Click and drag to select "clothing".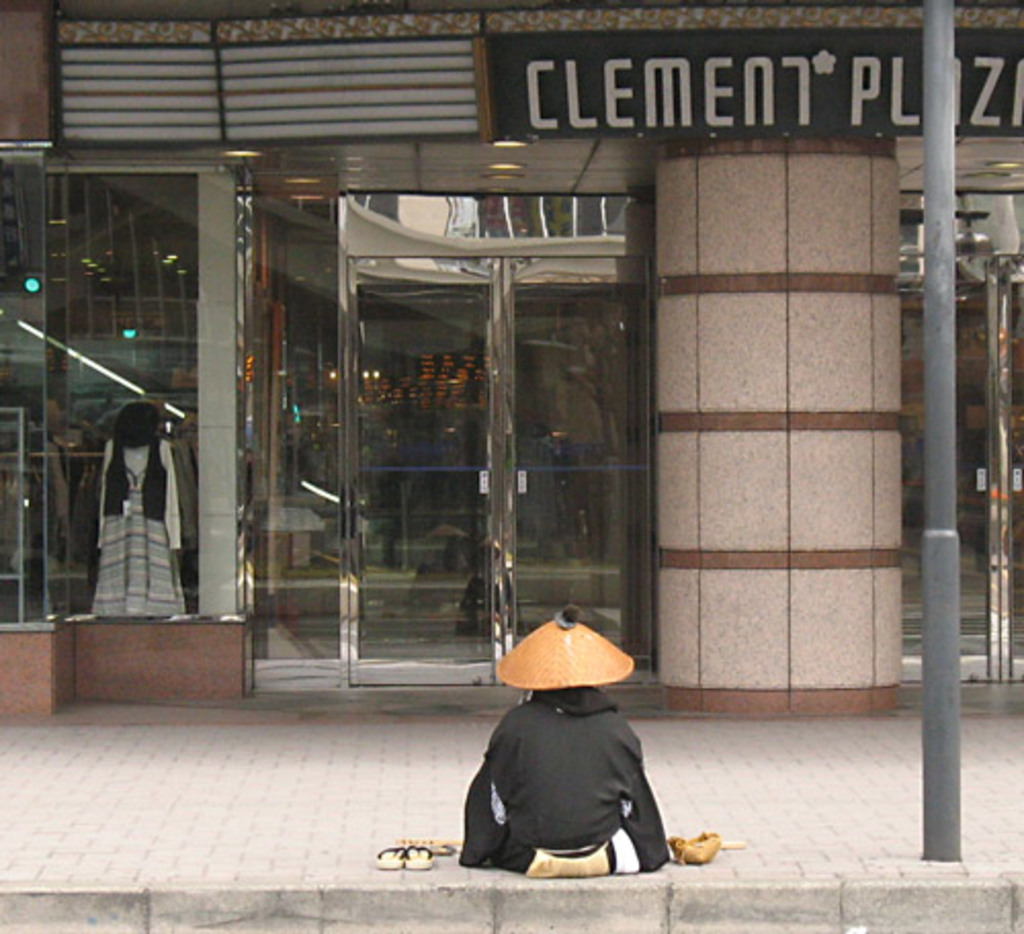
Selection: <bbox>432, 633, 690, 885</bbox>.
